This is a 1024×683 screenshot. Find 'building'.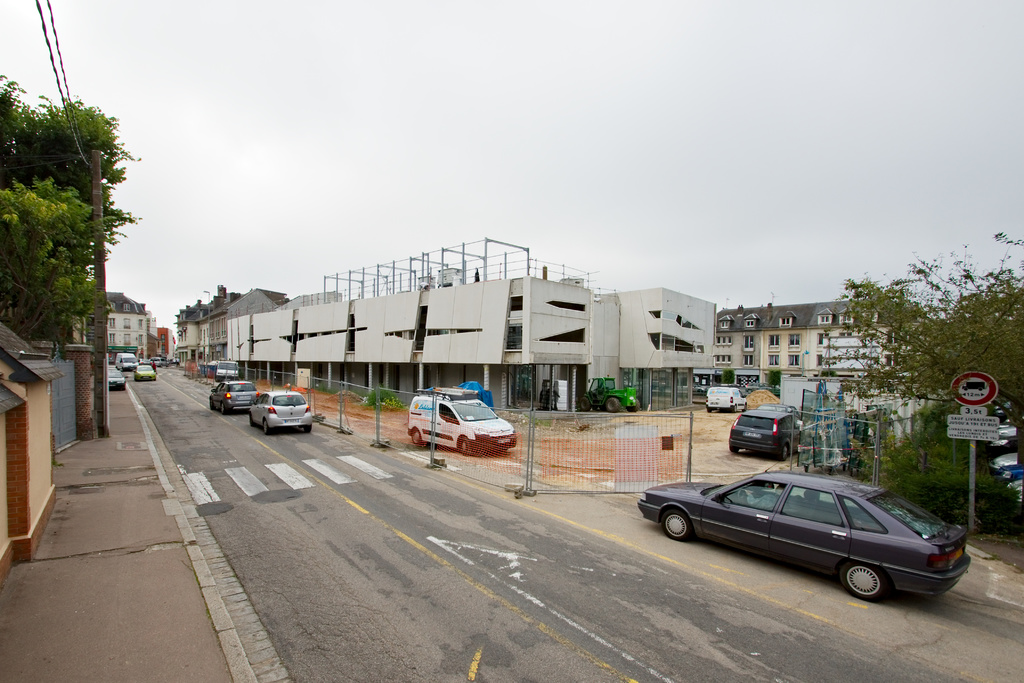
Bounding box: region(227, 238, 719, 415).
